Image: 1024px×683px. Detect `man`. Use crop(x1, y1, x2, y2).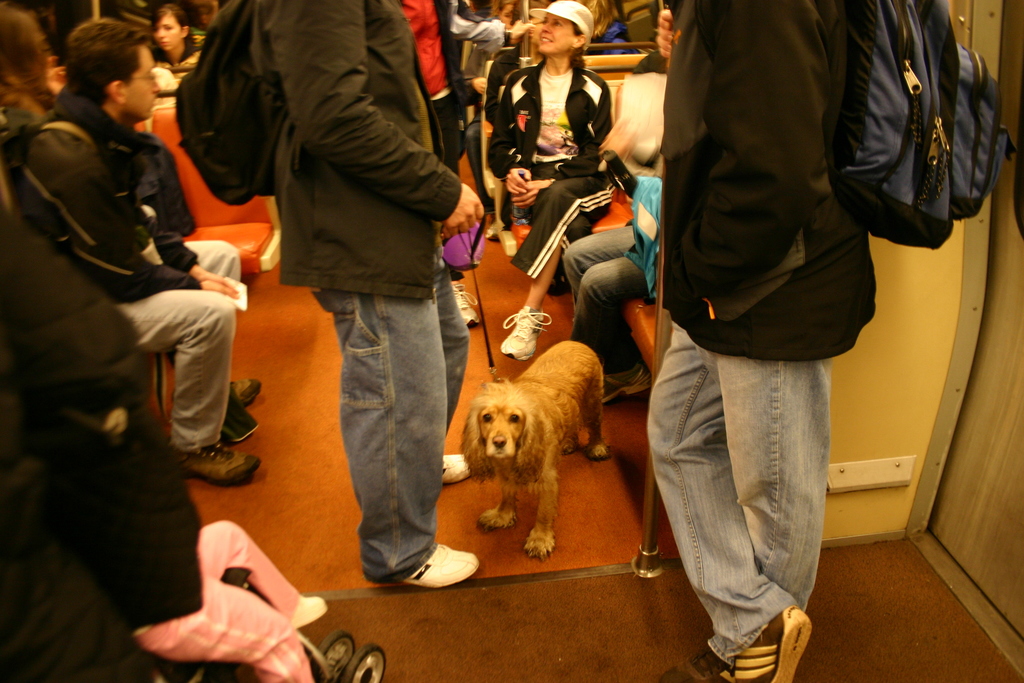
crop(16, 13, 263, 494).
